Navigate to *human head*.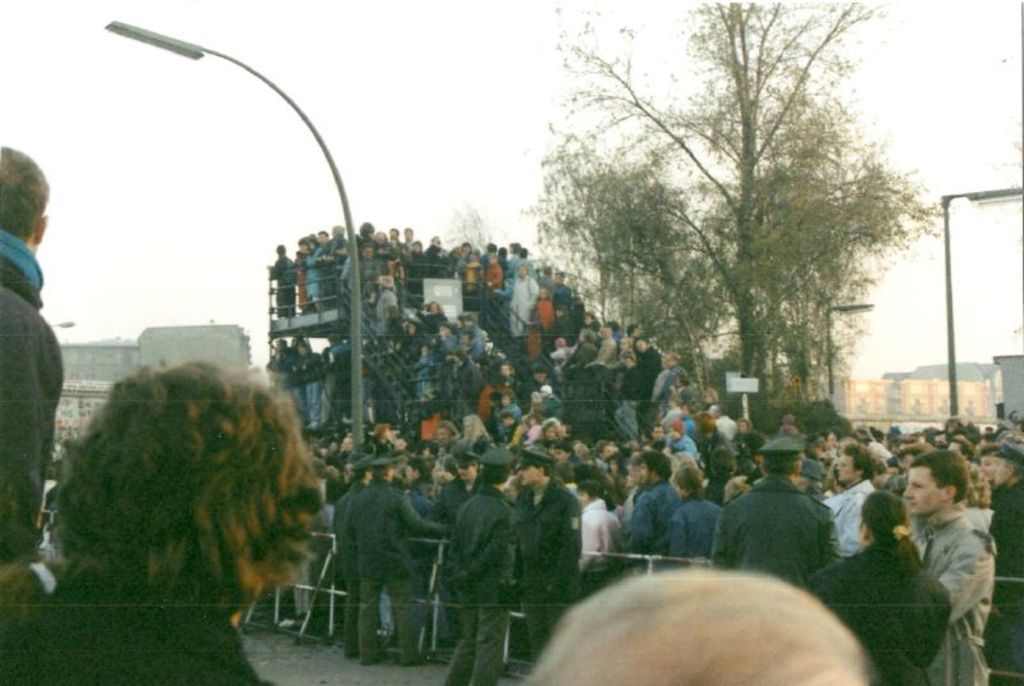
Navigation target: <bbox>573, 477, 605, 509</bbox>.
